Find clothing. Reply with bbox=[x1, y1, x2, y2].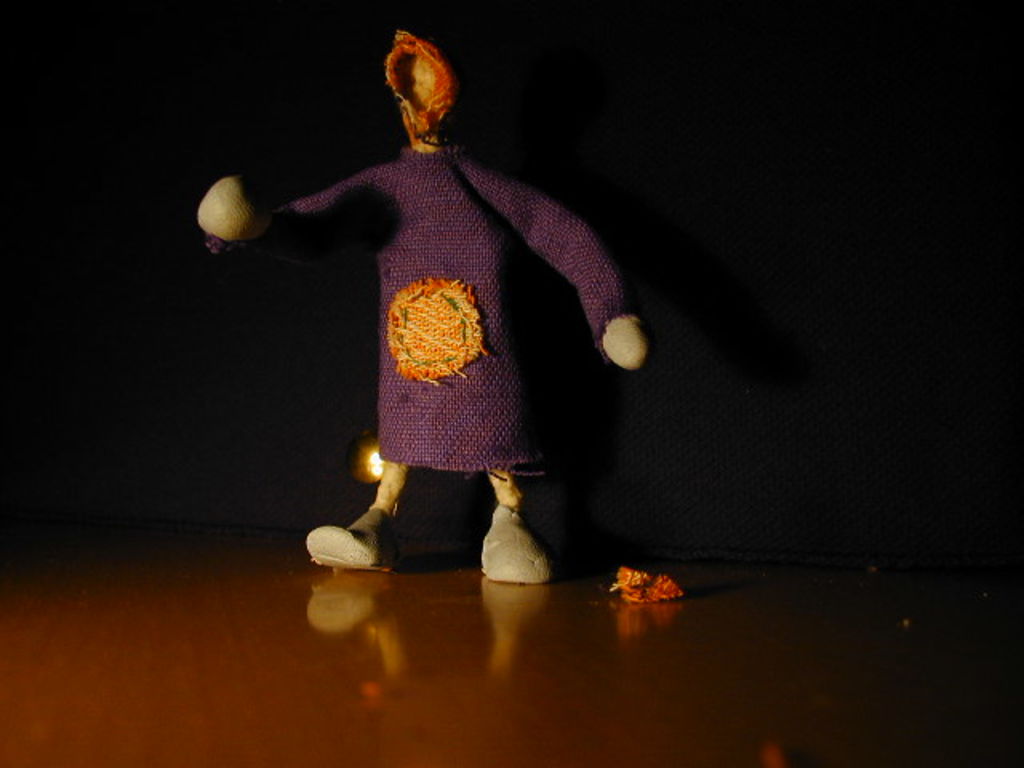
bbox=[277, 144, 642, 464].
